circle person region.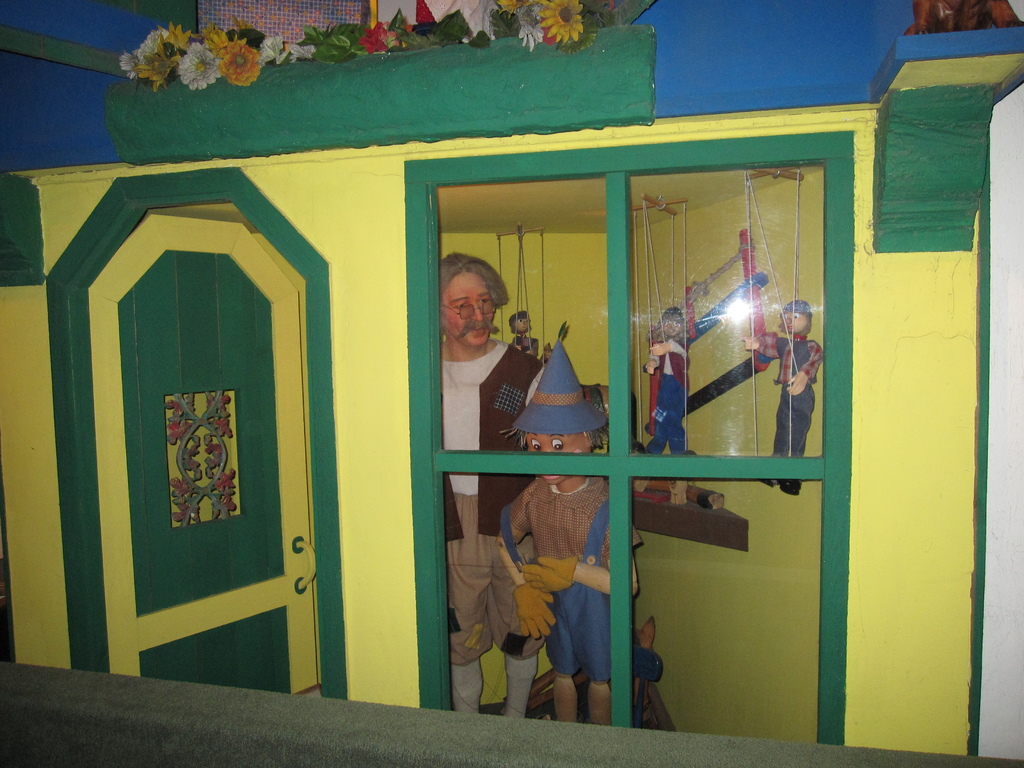
Region: box(498, 342, 644, 736).
